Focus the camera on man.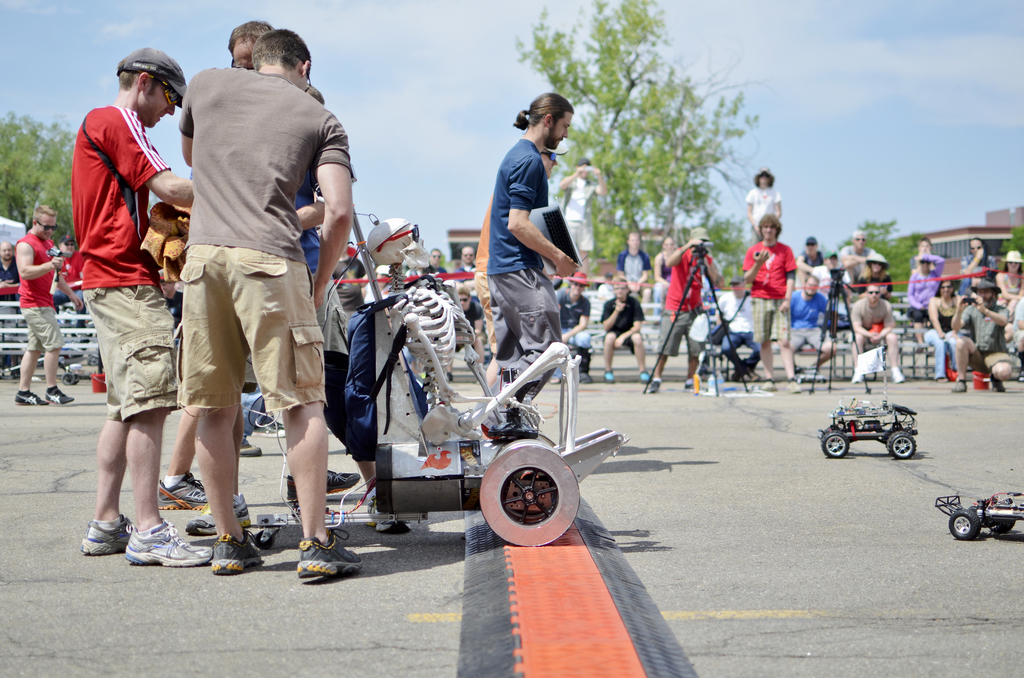
Focus region: [833,229,883,269].
